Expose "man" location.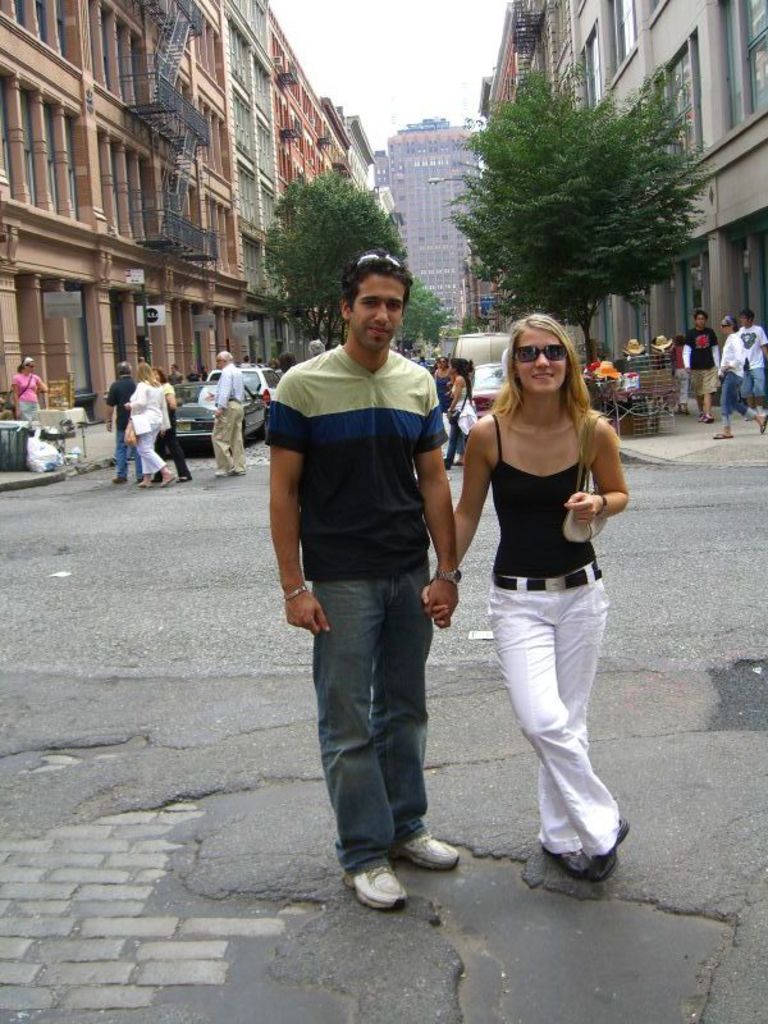
Exposed at left=106, top=361, right=143, bottom=483.
